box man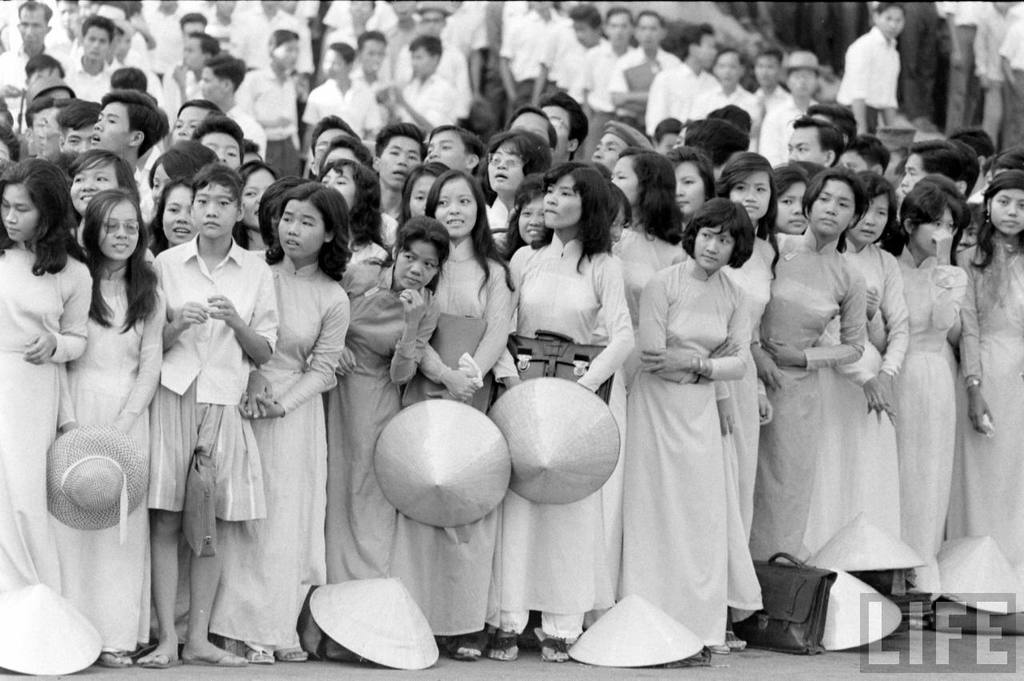
pyautogui.locateOnScreen(753, 50, 826, 165)
